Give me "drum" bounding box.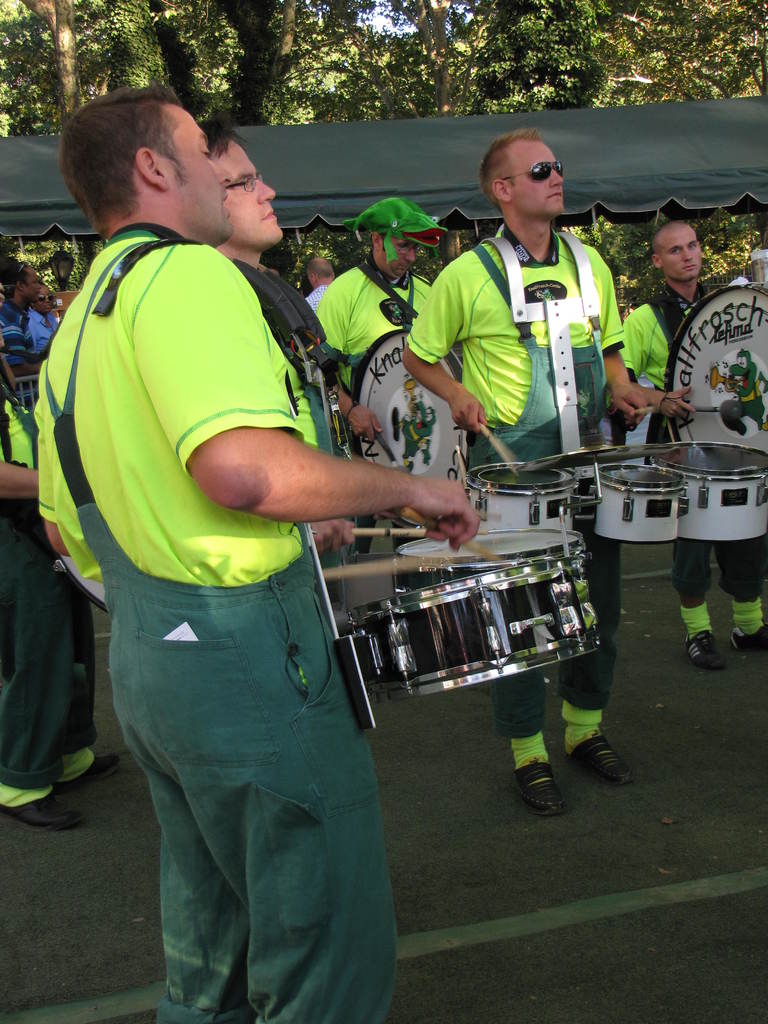
353/328/462/525.
